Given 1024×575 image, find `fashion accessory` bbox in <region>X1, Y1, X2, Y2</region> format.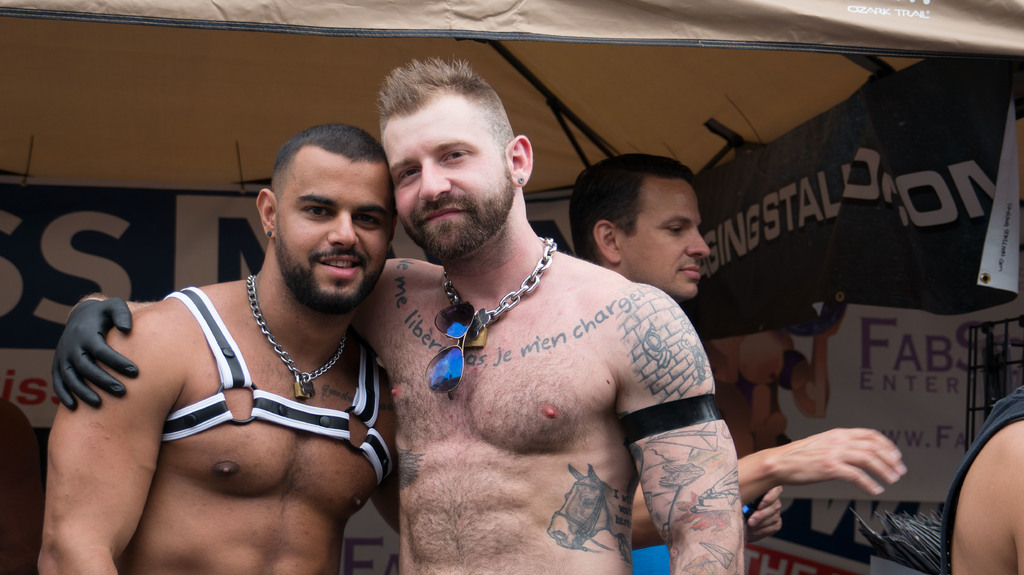
<region>424, 300, 476, 400</region>.
